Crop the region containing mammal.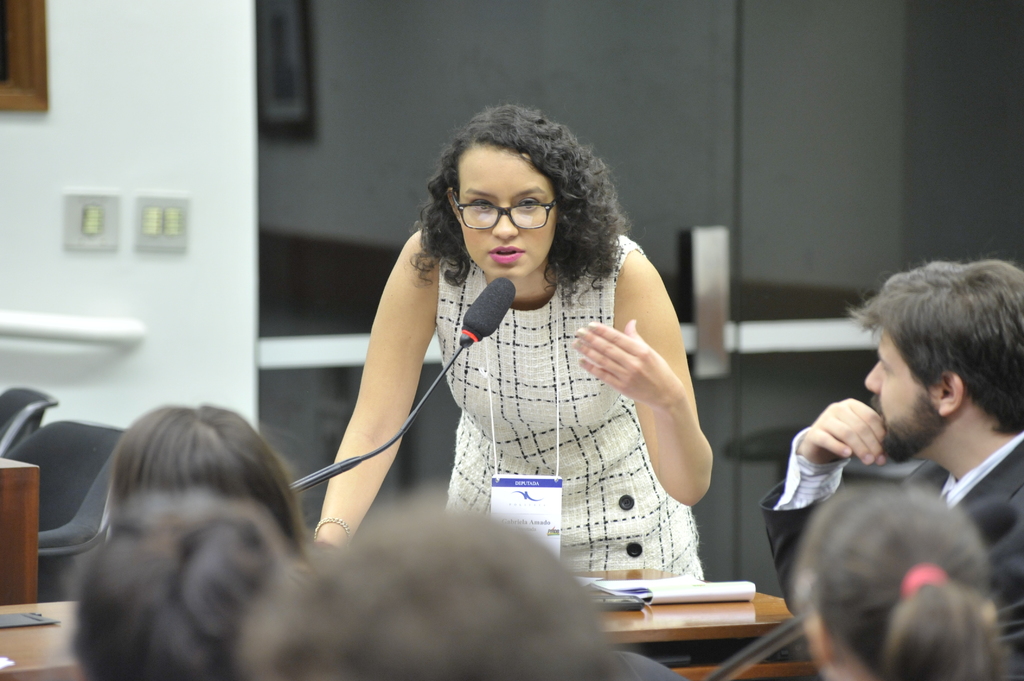
Crop region: locate(310, 102, 722, 575).
